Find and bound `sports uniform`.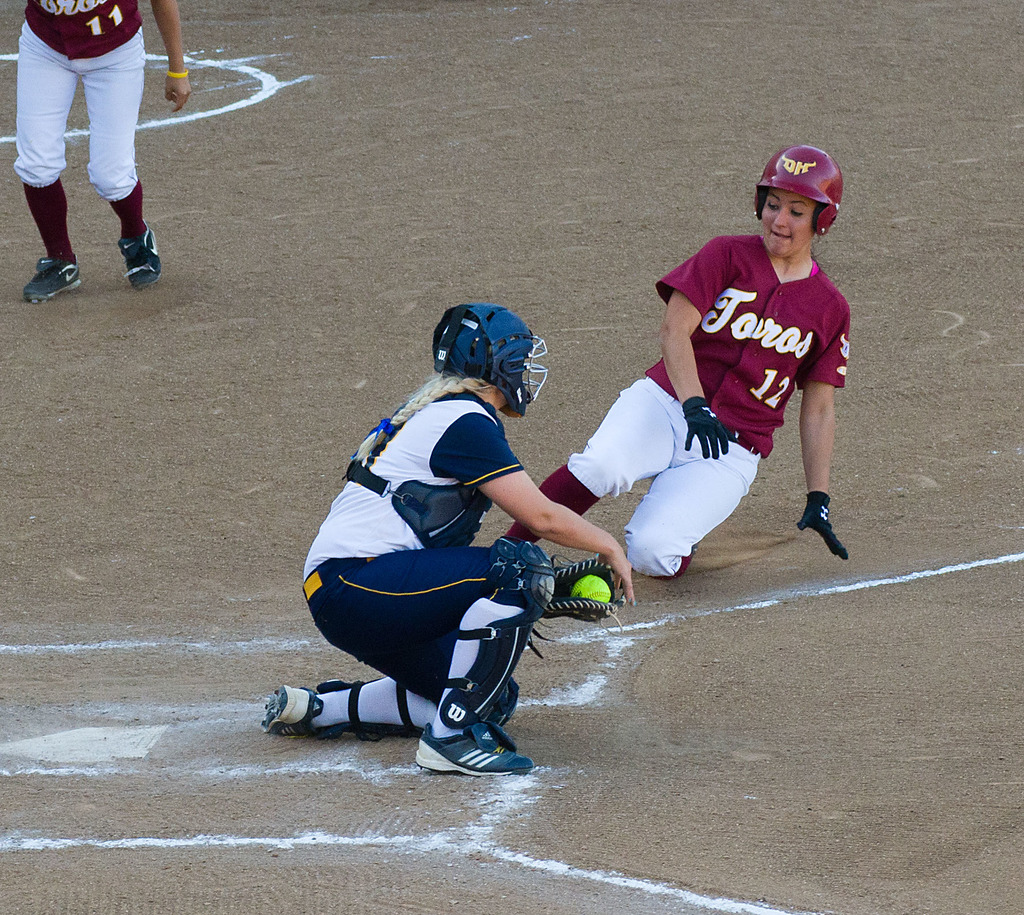
Bound: 256:295:571:777.
